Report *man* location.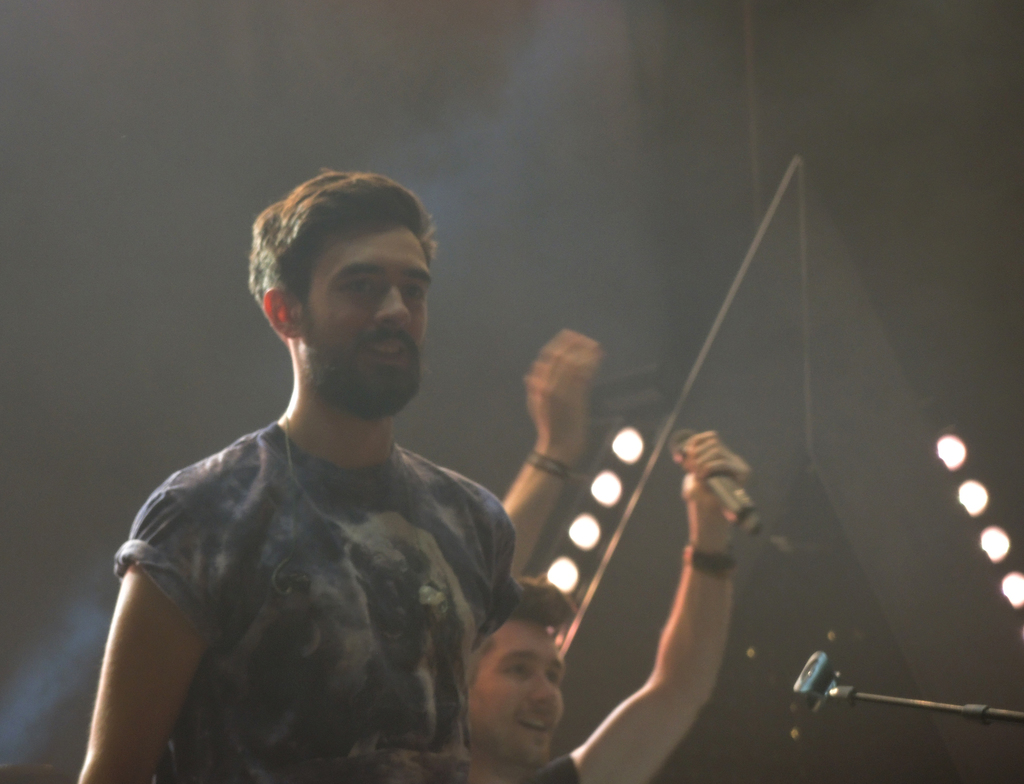
Report: {"left": 108, "top": 152, "right": 584, "bottom": 783}.
